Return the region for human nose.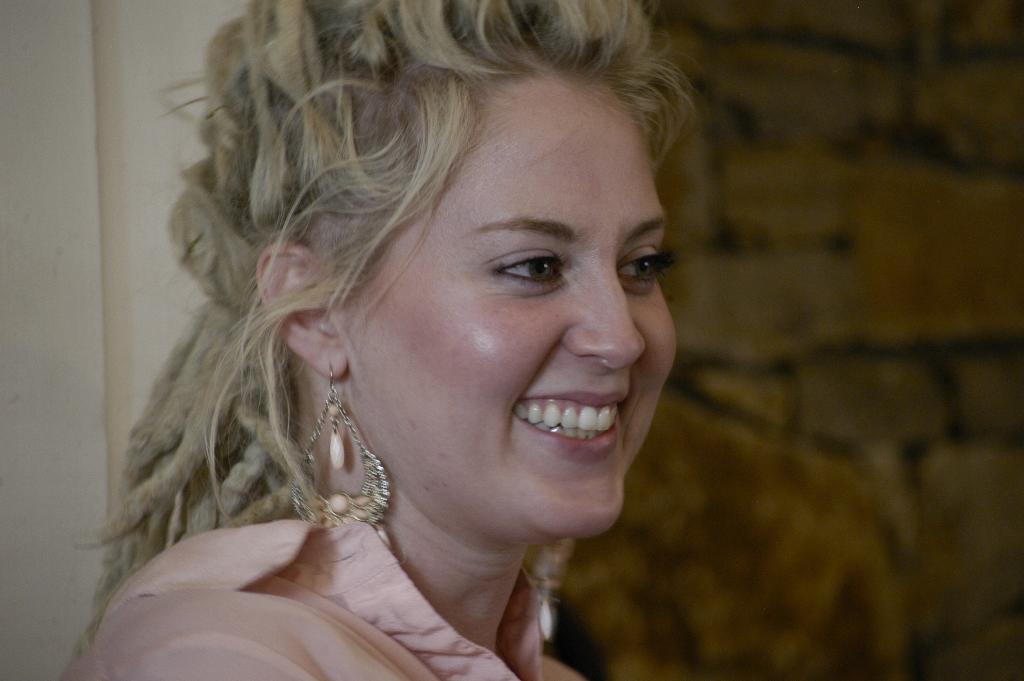
[x1=565, y1=256, x2=648, y2=372].
